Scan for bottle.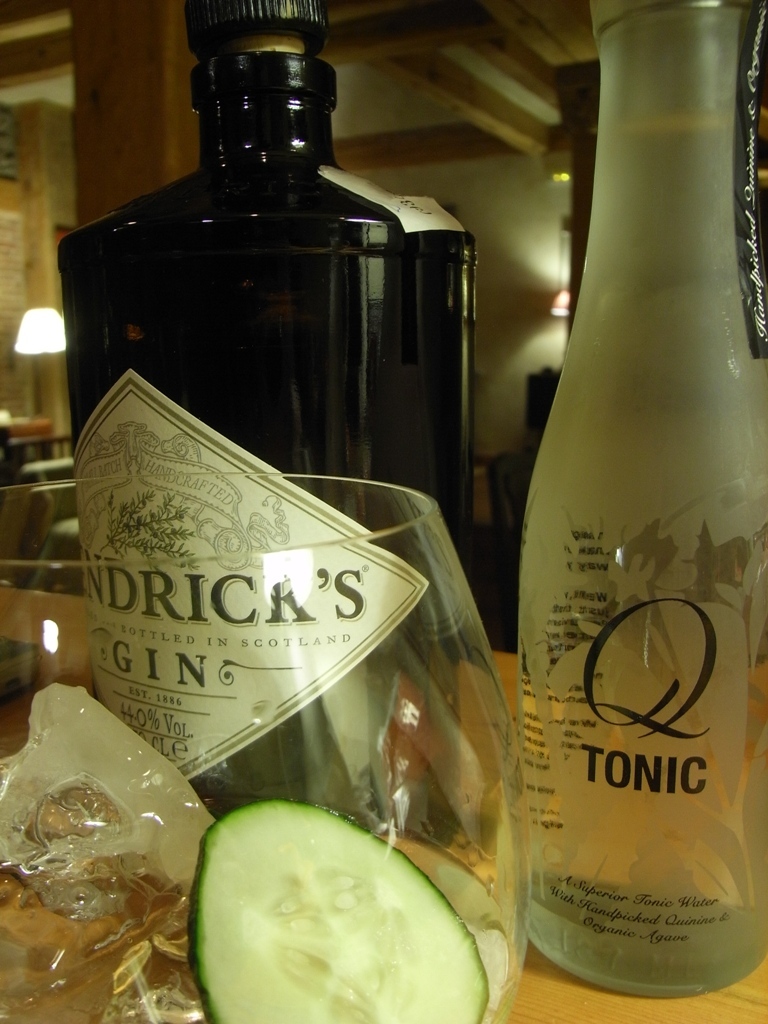
Scan result: bbox(512, 0, 763, 1001).
